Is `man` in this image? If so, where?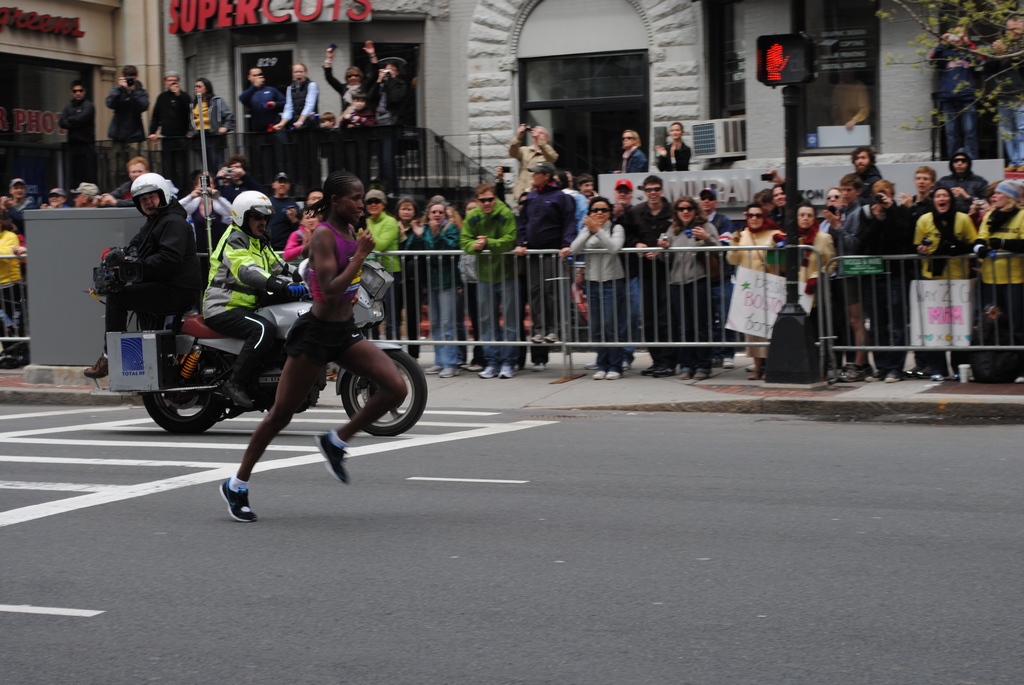
Yes, at {"x1": 195, "y1": 189, "x2": 313, "y2": 404}.
